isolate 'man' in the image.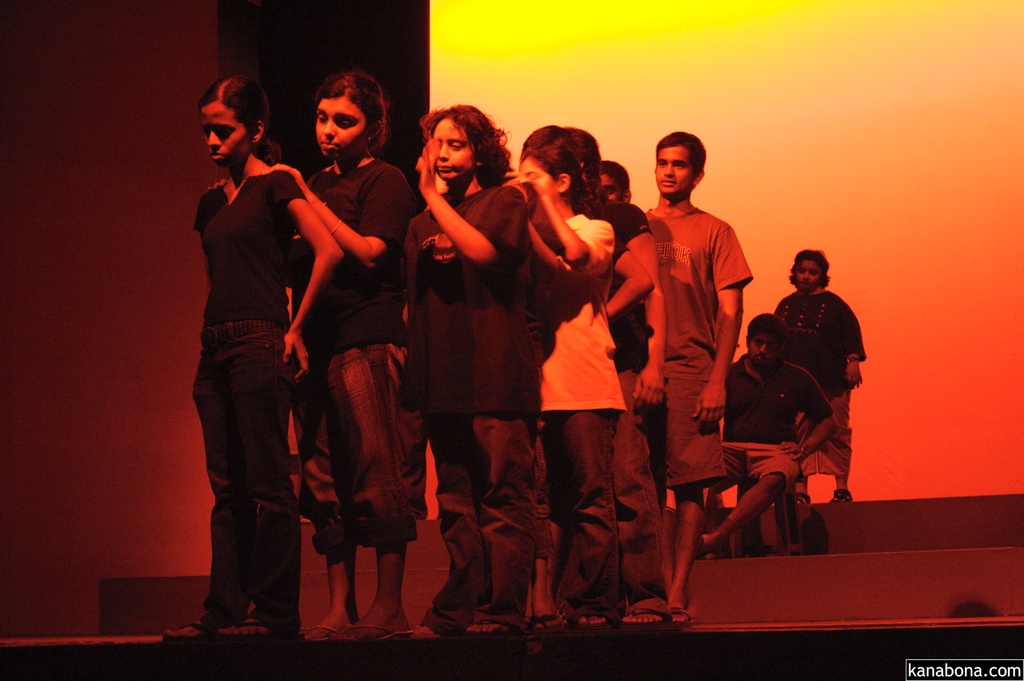
Isolated region: detection(617, 134, 768, 564).
